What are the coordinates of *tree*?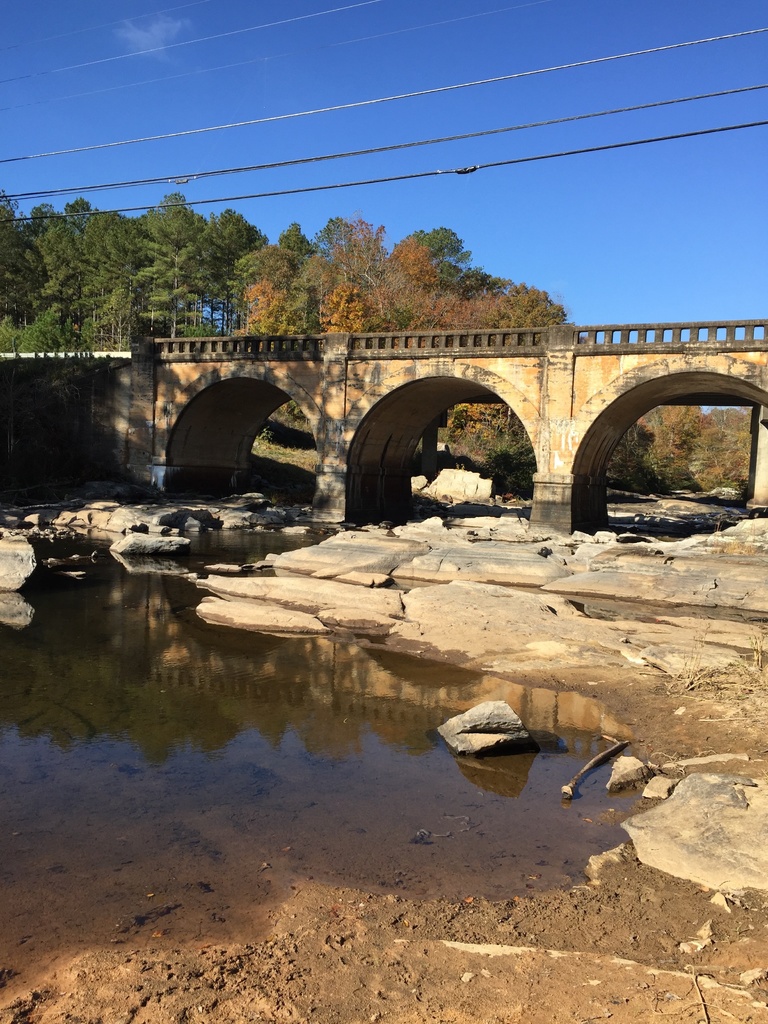
<box>640,402,710,476</box>.
